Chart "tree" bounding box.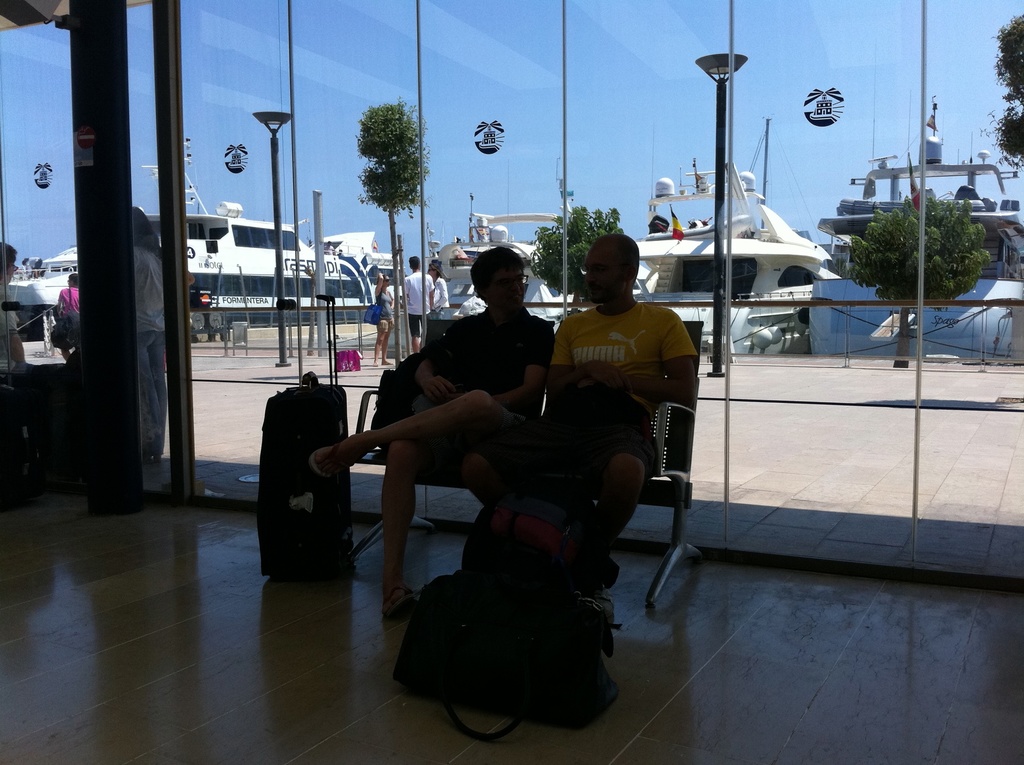
Charted: <bbox>993, 10, 1023, 159</bbox>.
